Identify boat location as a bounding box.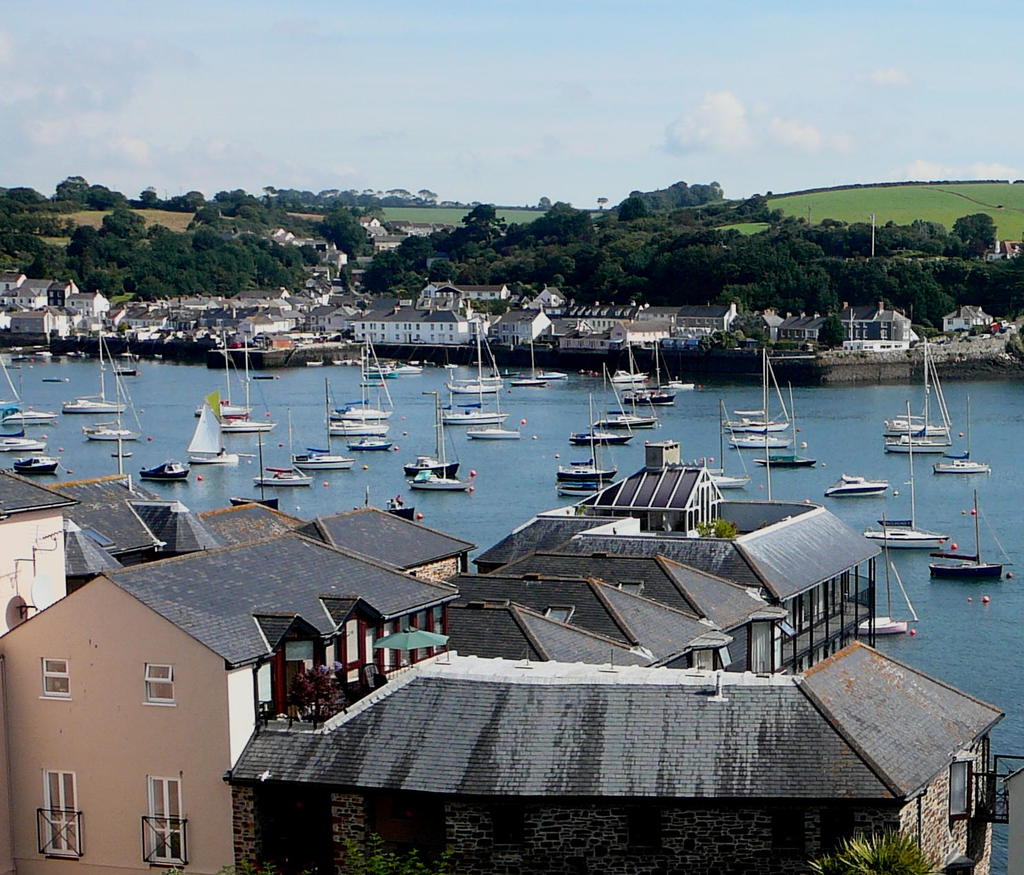
select_region(412, 412, 472, 491).
